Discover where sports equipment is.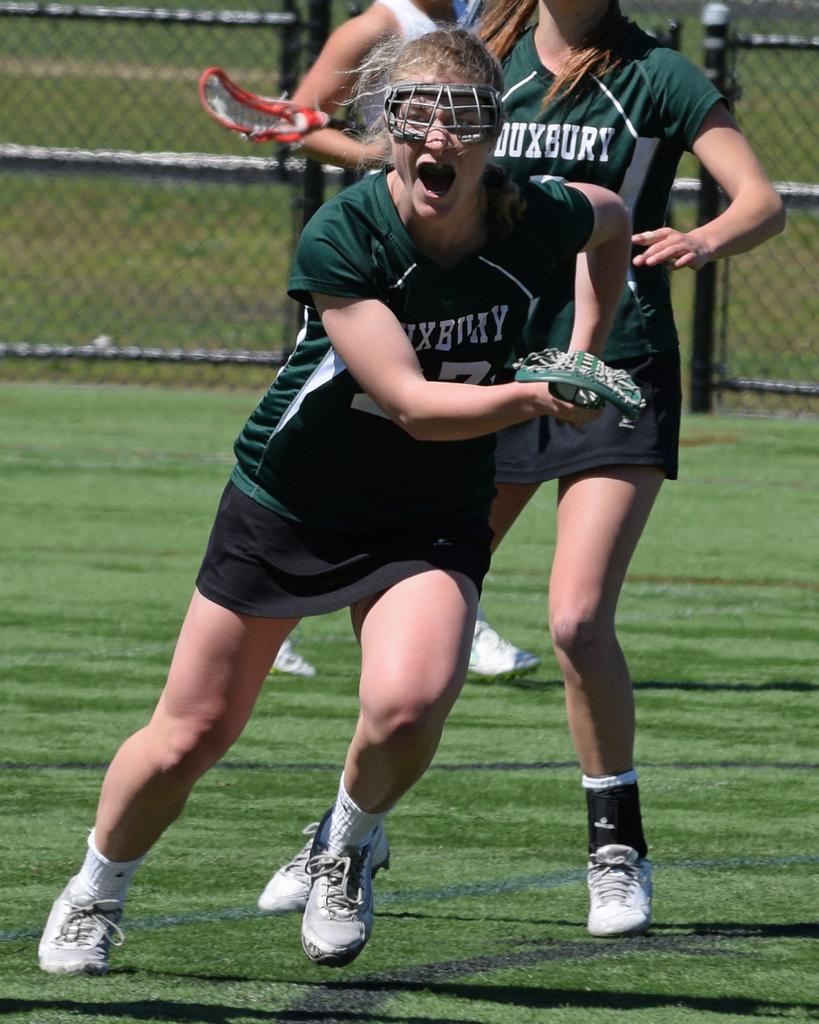
Discovered at bbox=[198, 66, 376, 145].
